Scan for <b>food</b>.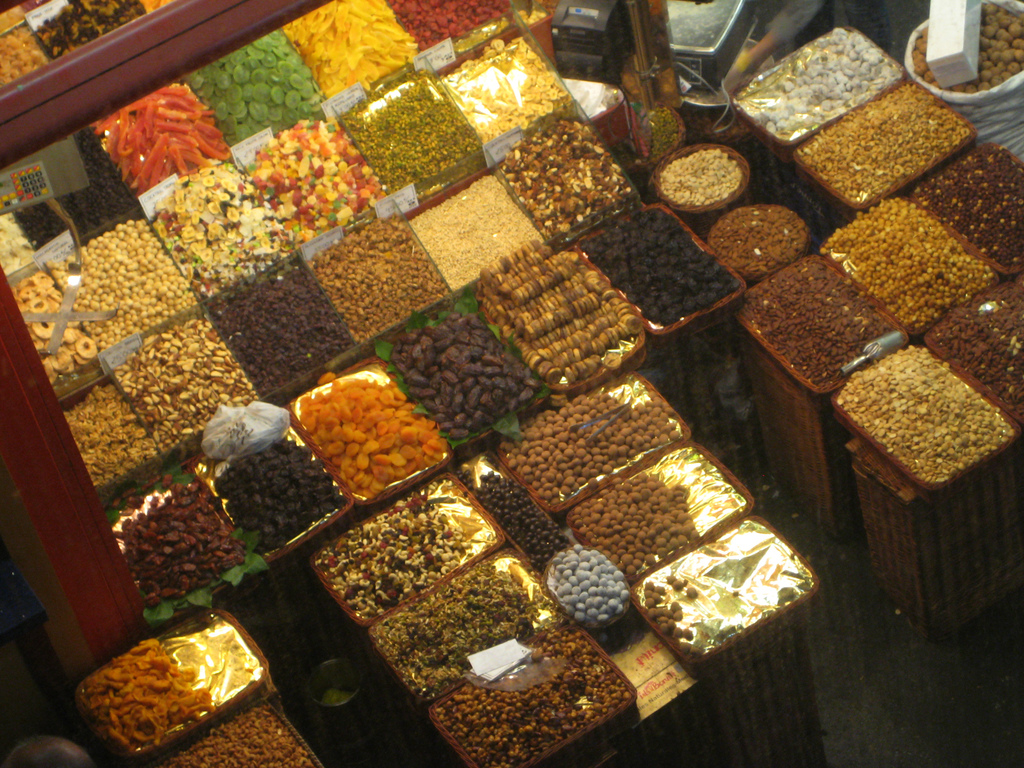
Scan result: [186,30,321,139].
